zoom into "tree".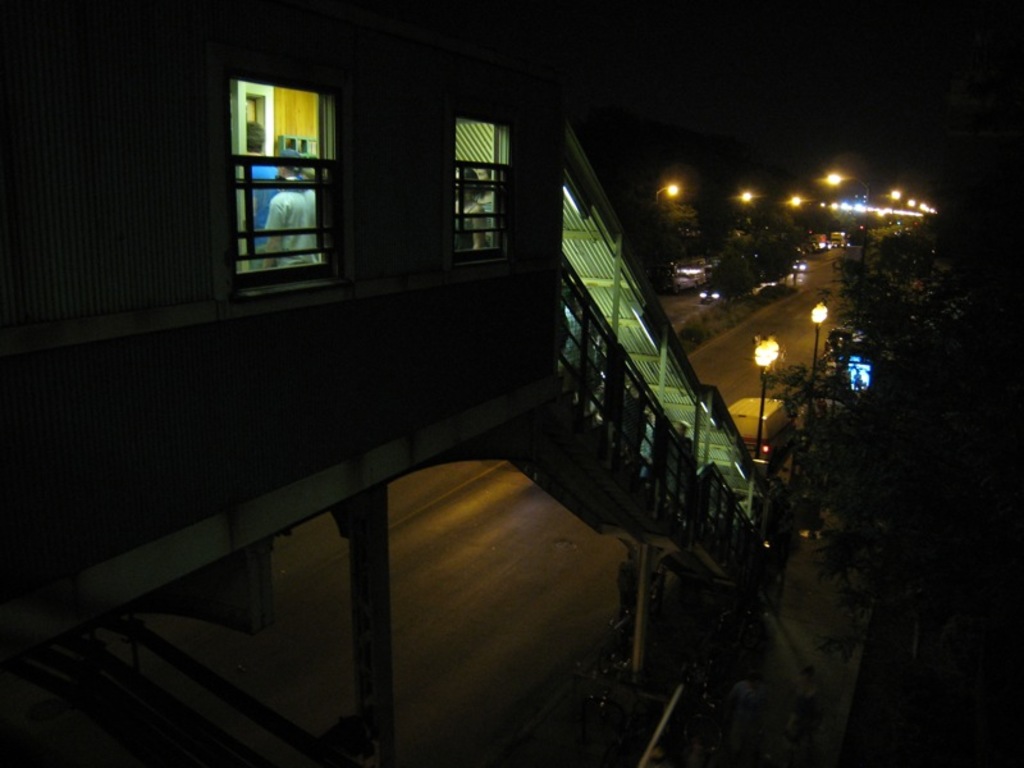
Zoom target: x1=613 y1=192 x2=698 y2=284.
